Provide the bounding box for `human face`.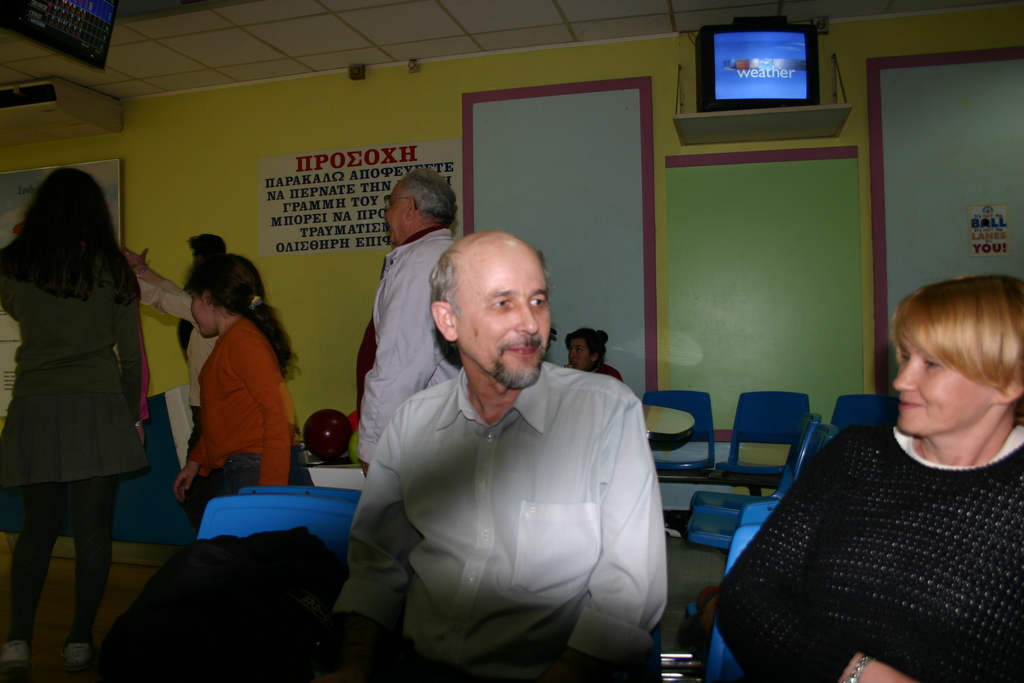
(x1=456, y1=251, x2=552, y2=390).
